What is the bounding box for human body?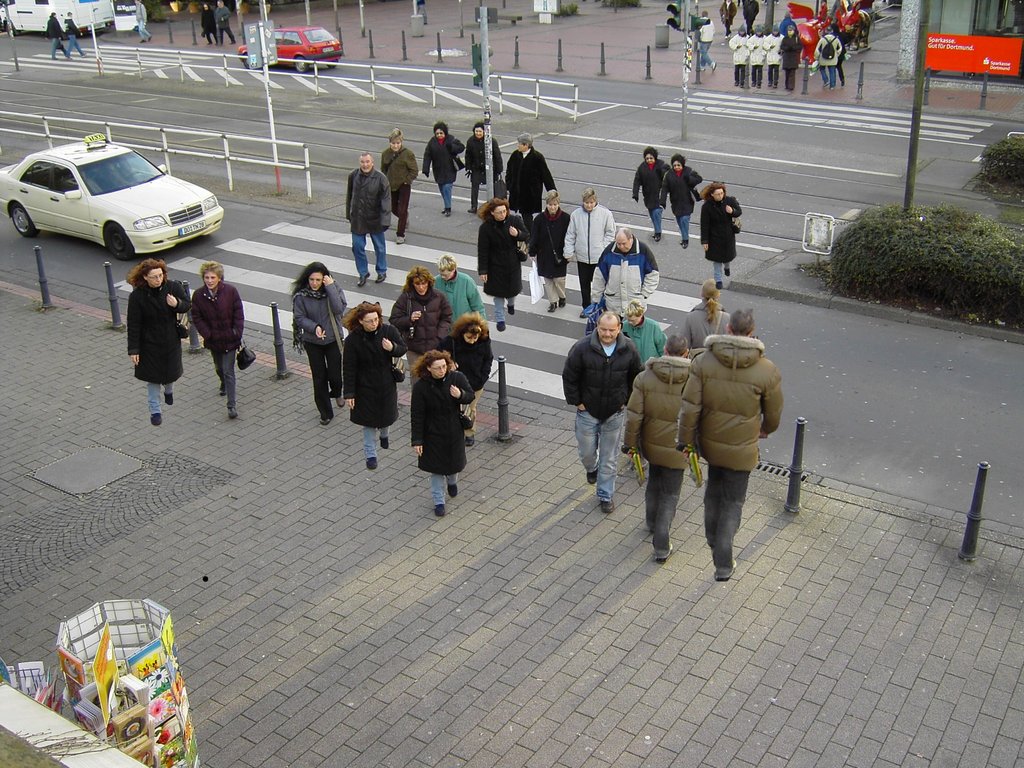
x1=49 y1=13 x2=63 y2=59.
